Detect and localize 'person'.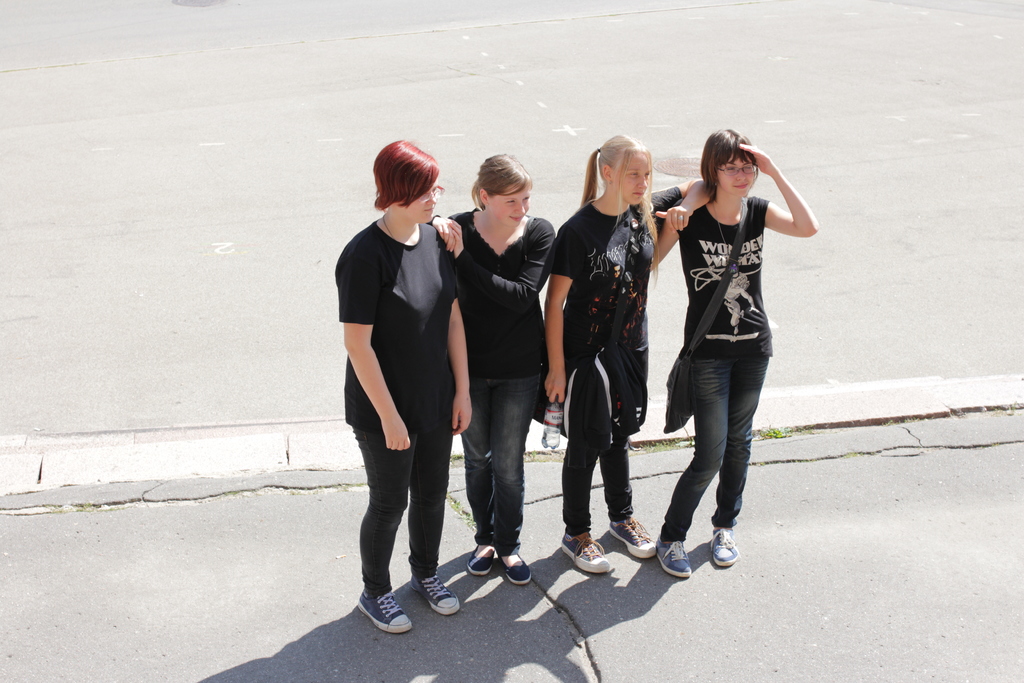
Localized at bbox(655, 128, 817, 580).
